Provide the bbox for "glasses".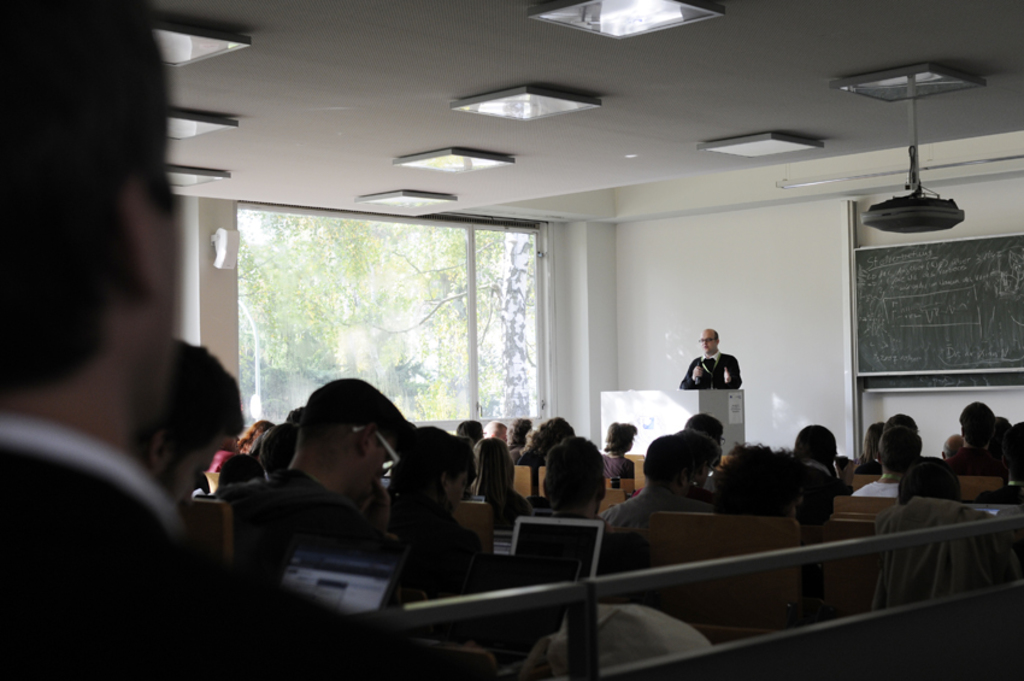
710,466,719,479.
